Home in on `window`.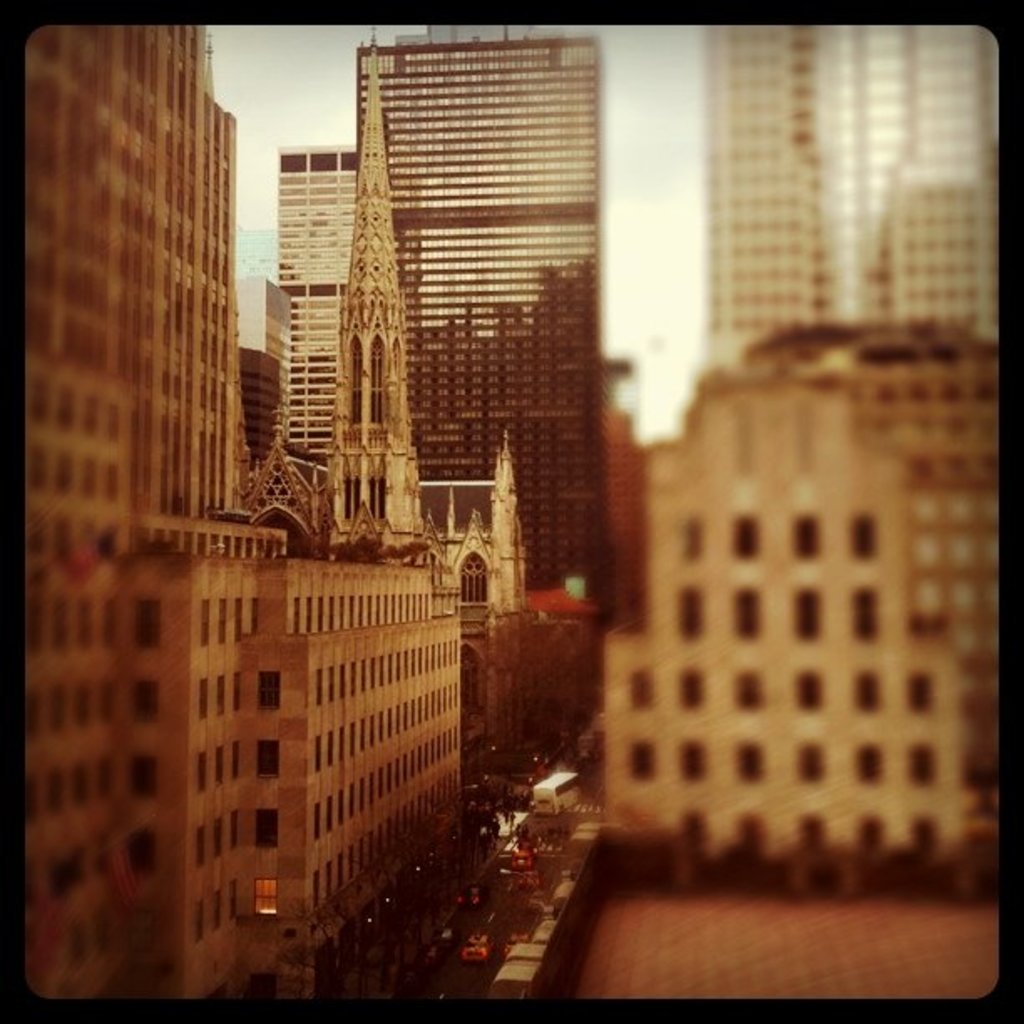
Homed in at region(735, 589, 753, 634).
